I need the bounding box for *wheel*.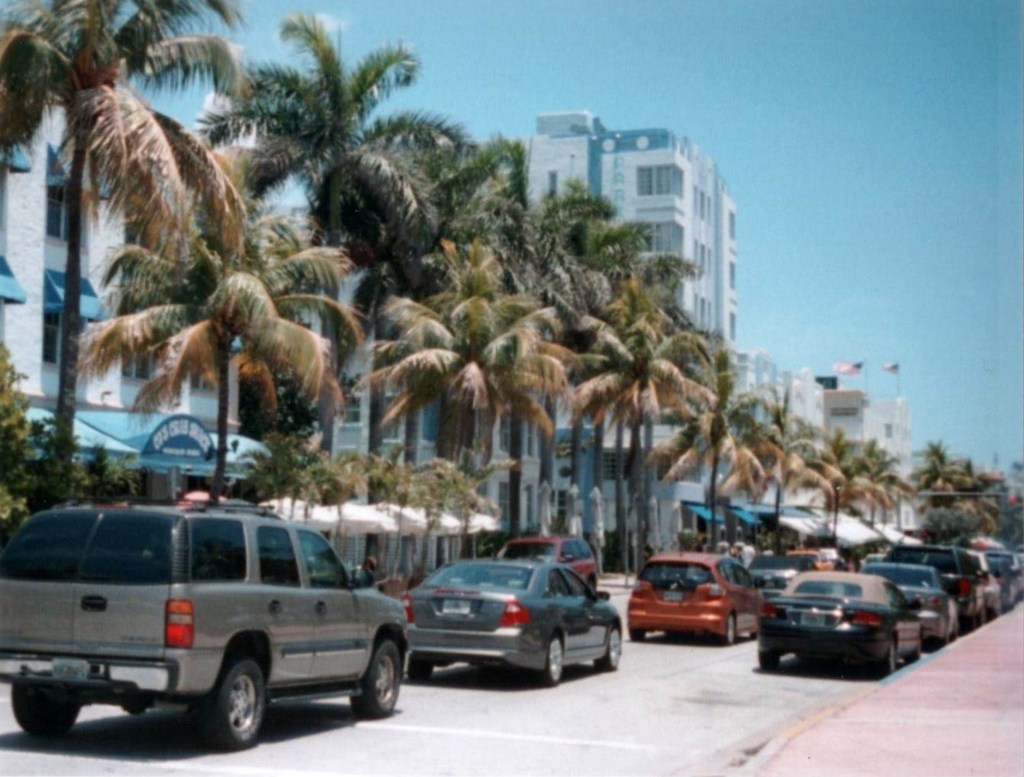
Here it is: 593,628,619,667.
